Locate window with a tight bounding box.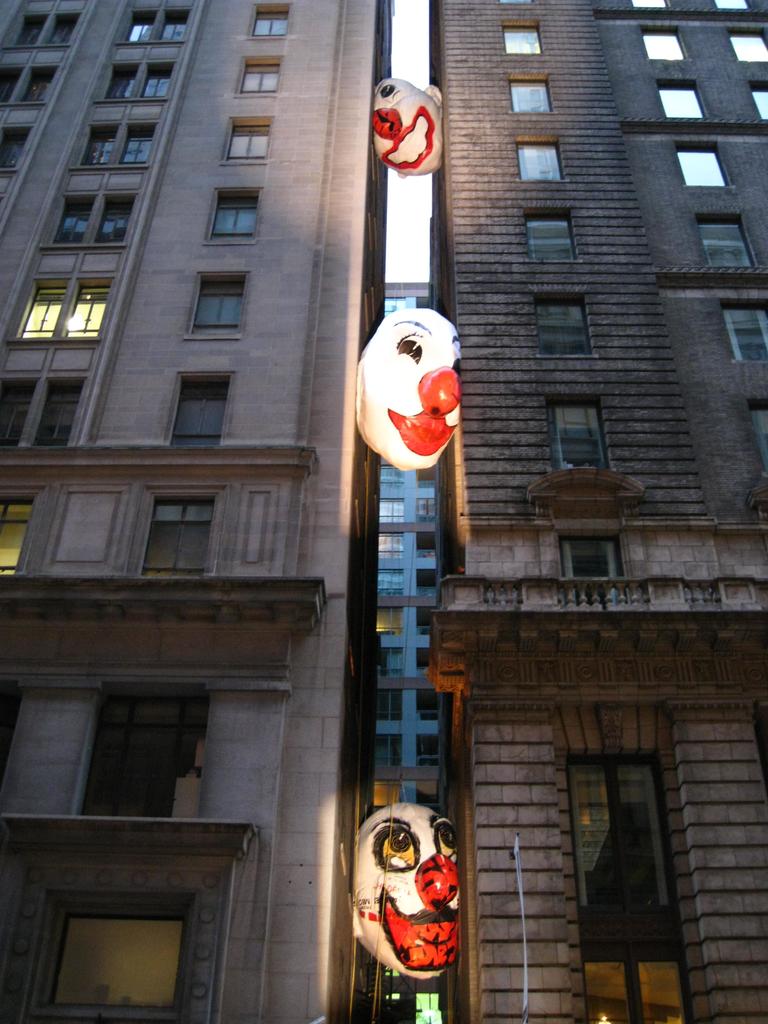
rect(679, 147, 728, 182).
